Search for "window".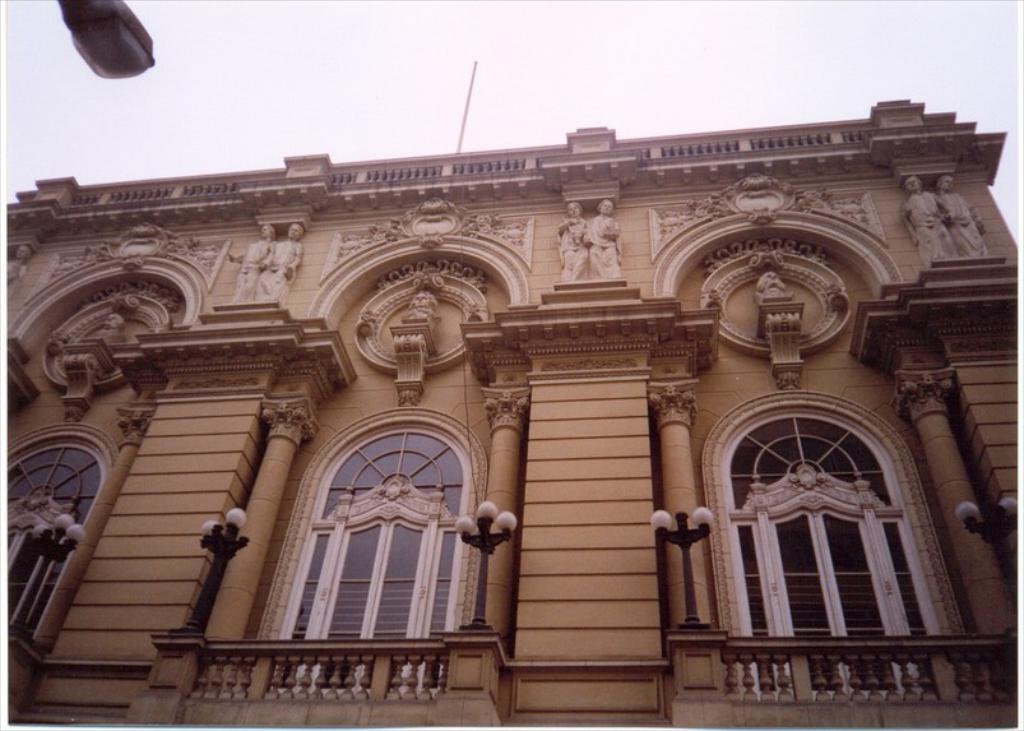
Found at bbox(714, 406, 919, 690).
